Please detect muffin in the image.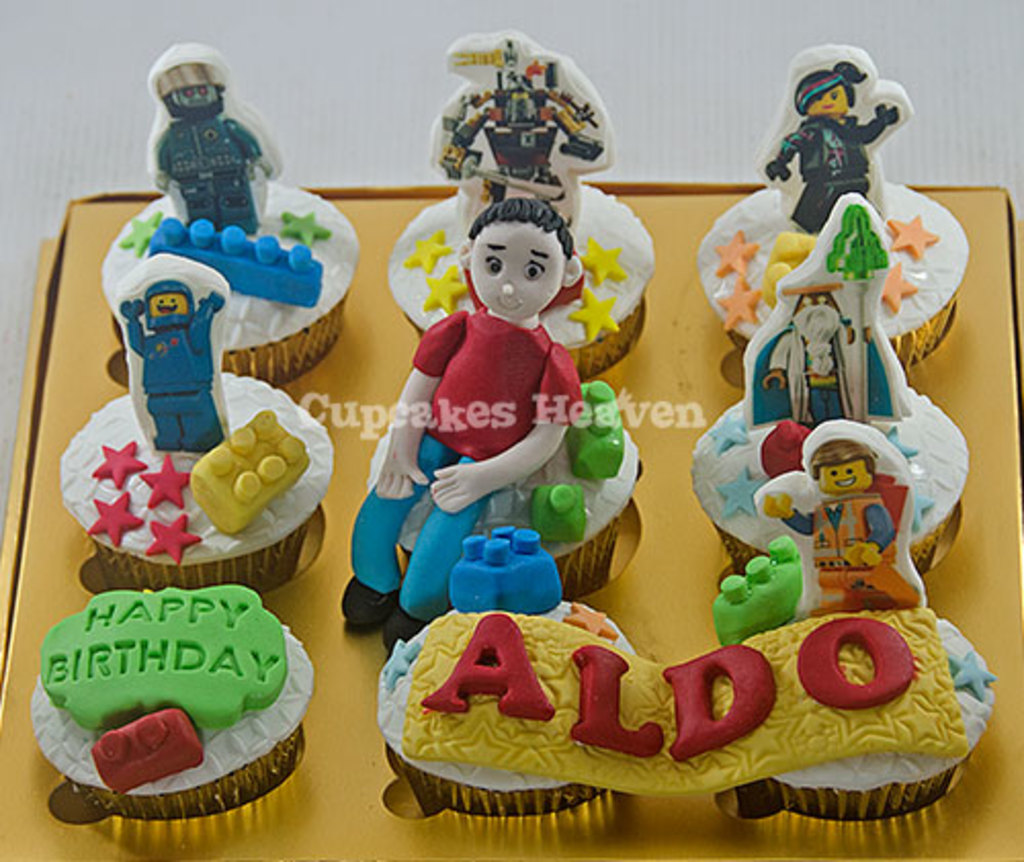
[684, 190, 969, 577].
